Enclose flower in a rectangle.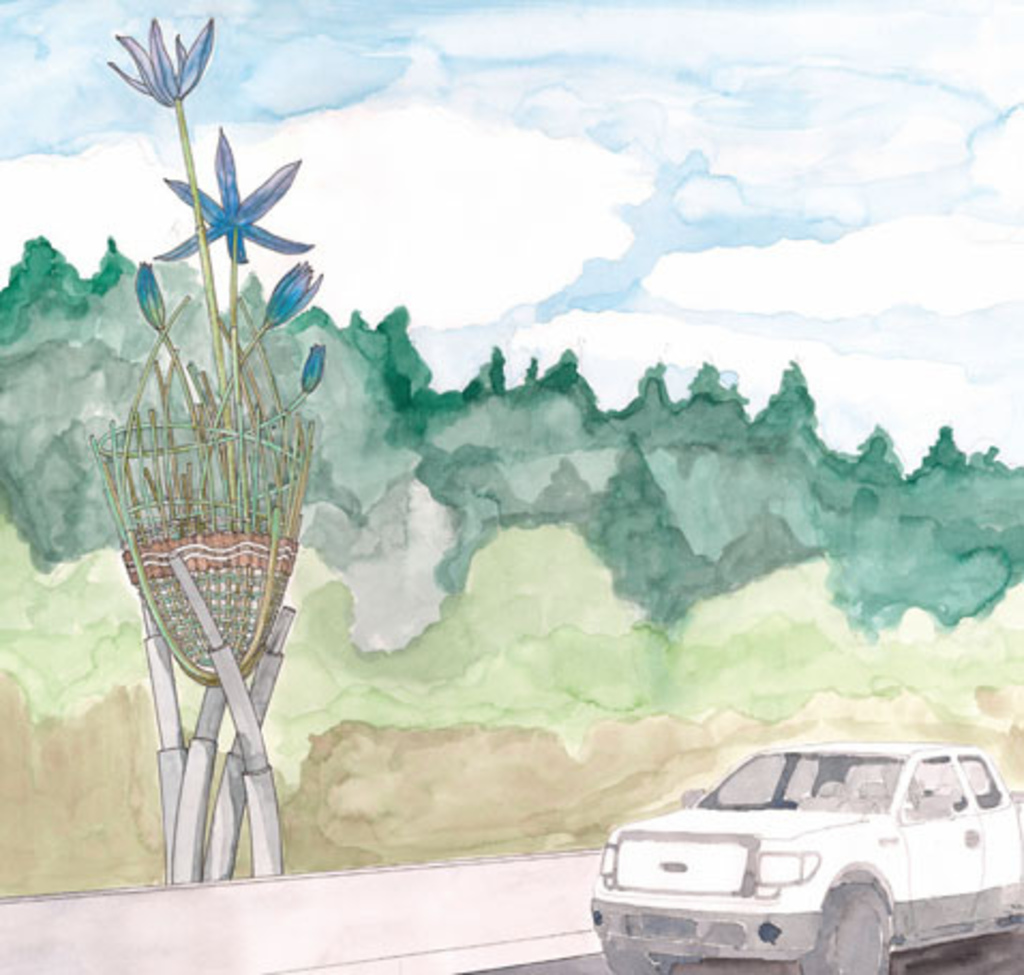
BBox(133, 251, 169, 334).
